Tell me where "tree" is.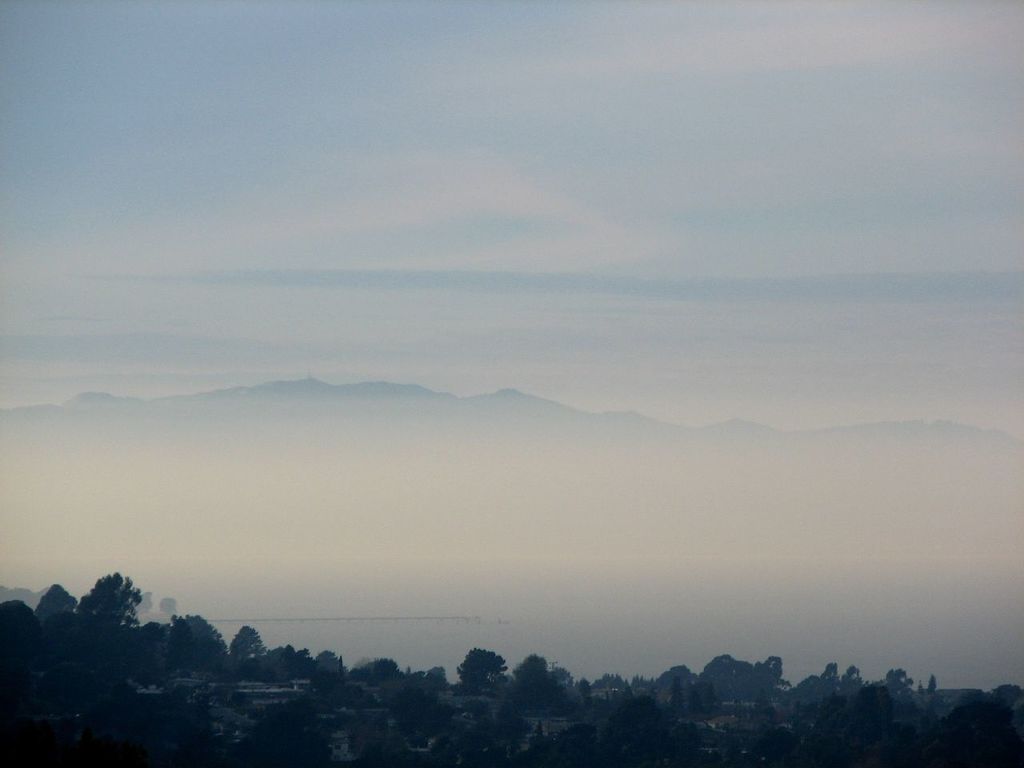
"tree" is at 37 580 78 620.
